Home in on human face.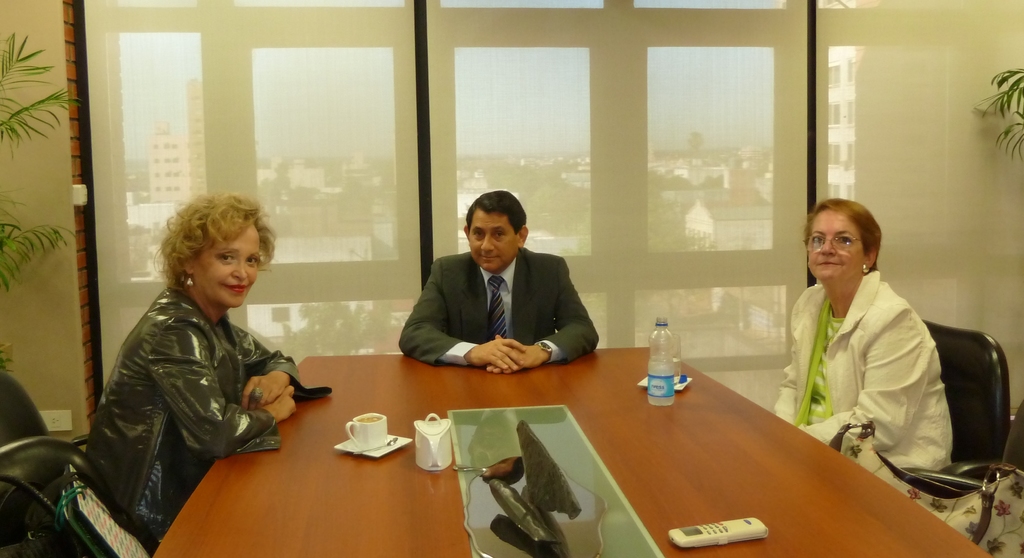
Homed in at 197:226:260:311.
